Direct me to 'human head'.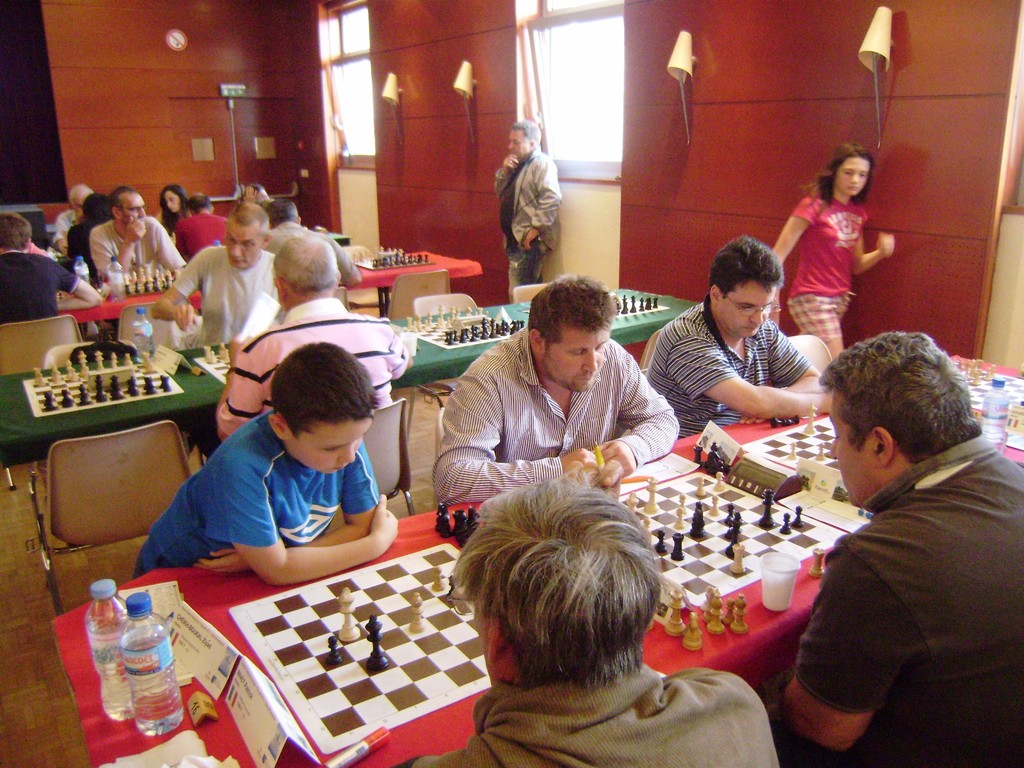
Direction: box=[0, 211, 35, 250].
